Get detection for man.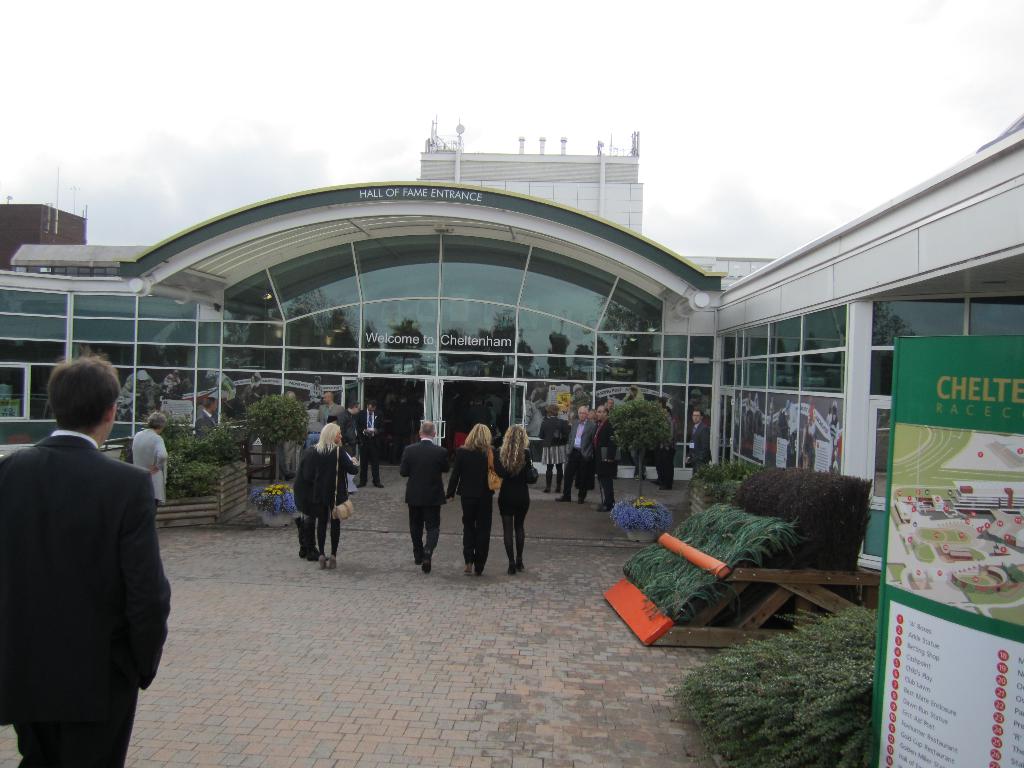
Detection: [left=337, top=399, right=361, bottom=492].
